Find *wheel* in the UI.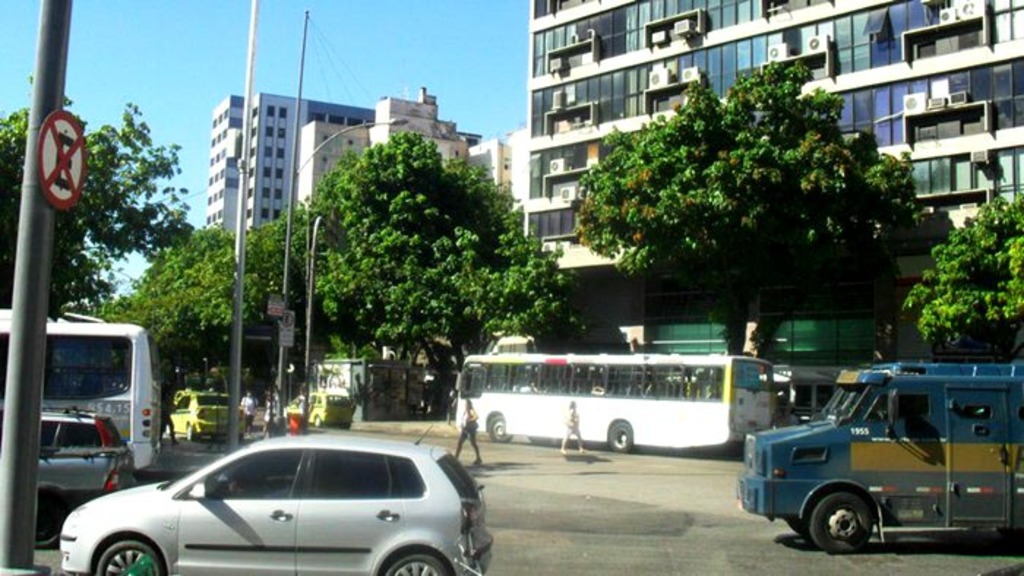
UI element at x1=98 y1=544 x2=158 y2=575.
